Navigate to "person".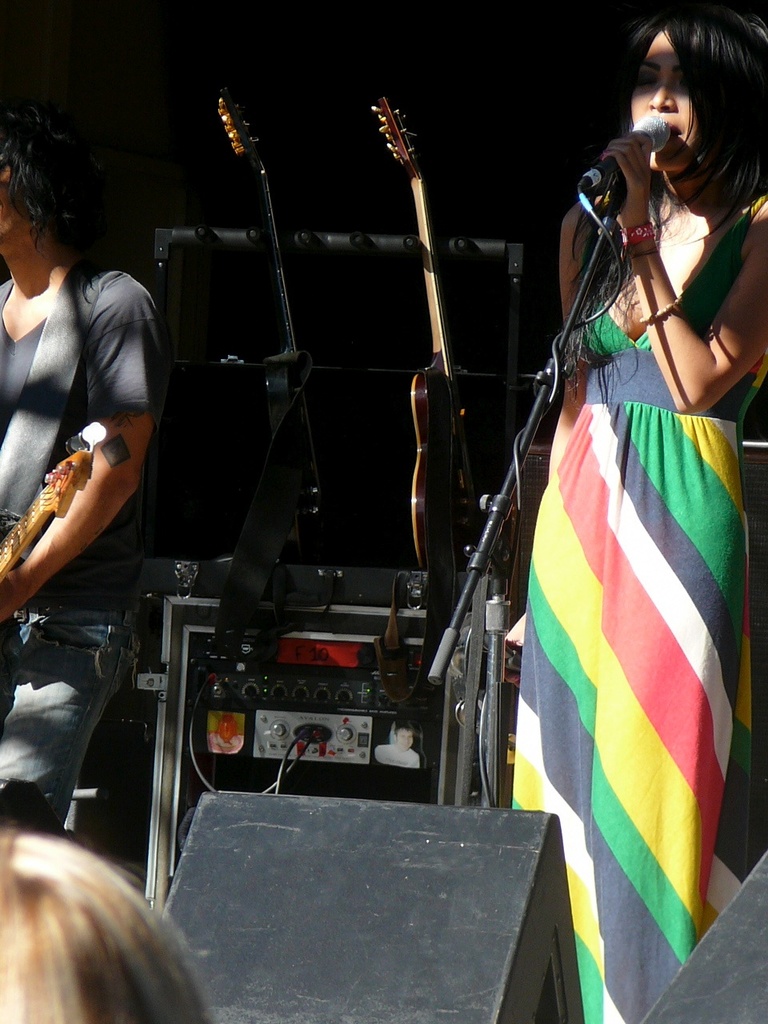
Navigation target: 0,102,165,889.
